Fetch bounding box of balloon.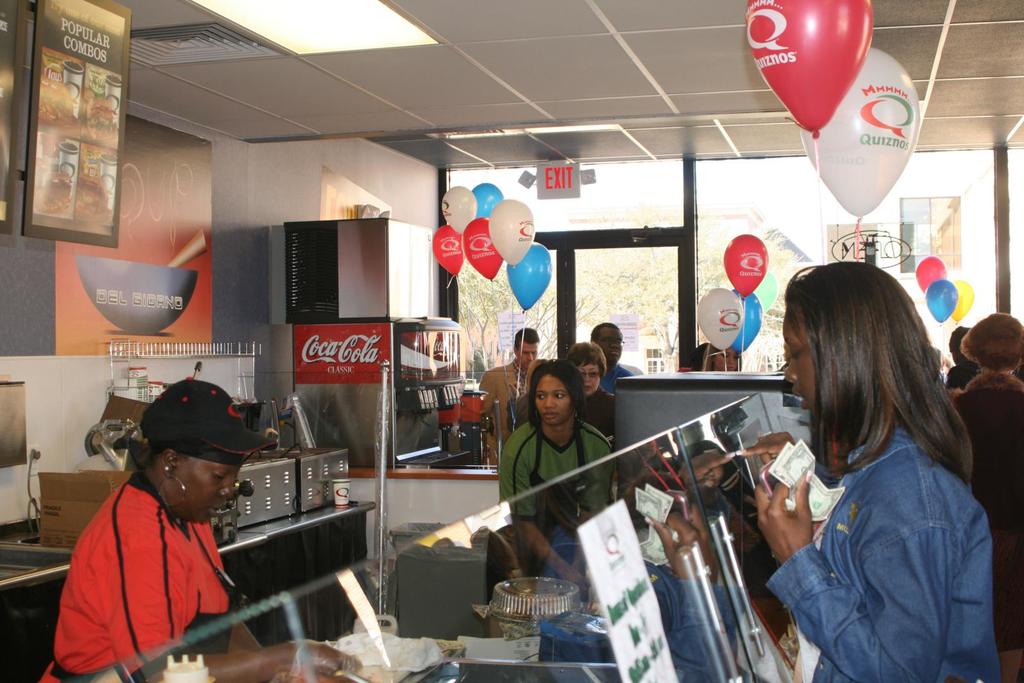
Bbox: 731,289,761,354.
